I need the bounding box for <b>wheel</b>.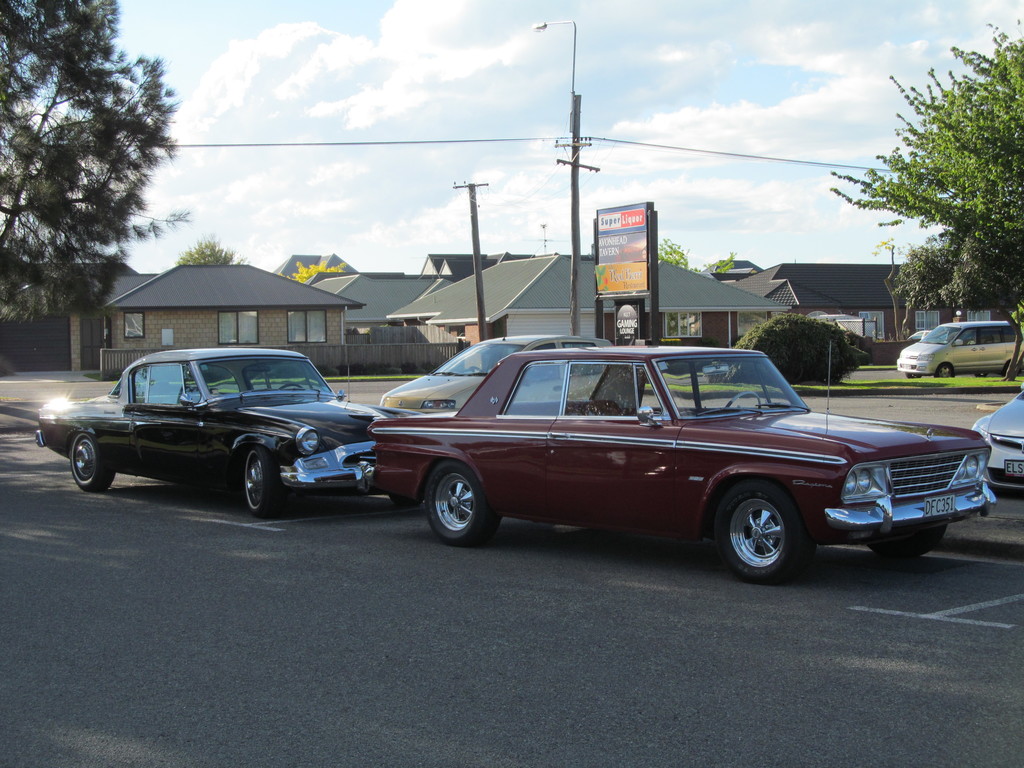
Here it is: BBox(419, 461, 493, 540).
